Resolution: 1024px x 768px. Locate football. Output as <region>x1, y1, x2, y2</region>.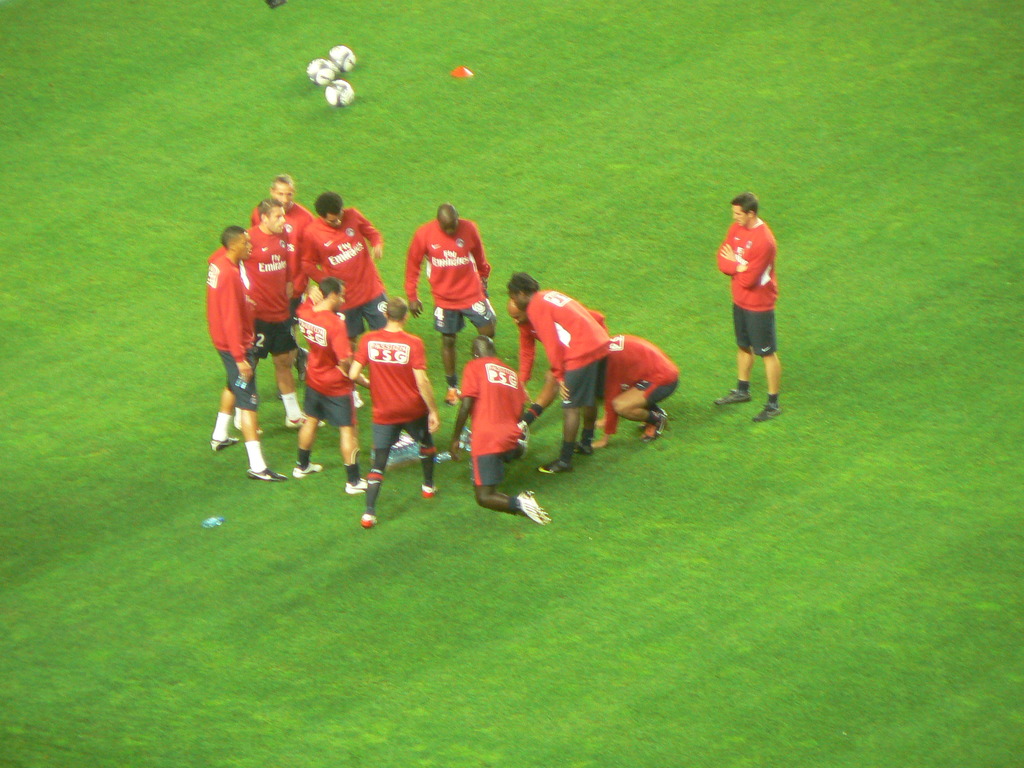
<region>304, 56, 340, 81</region>.
